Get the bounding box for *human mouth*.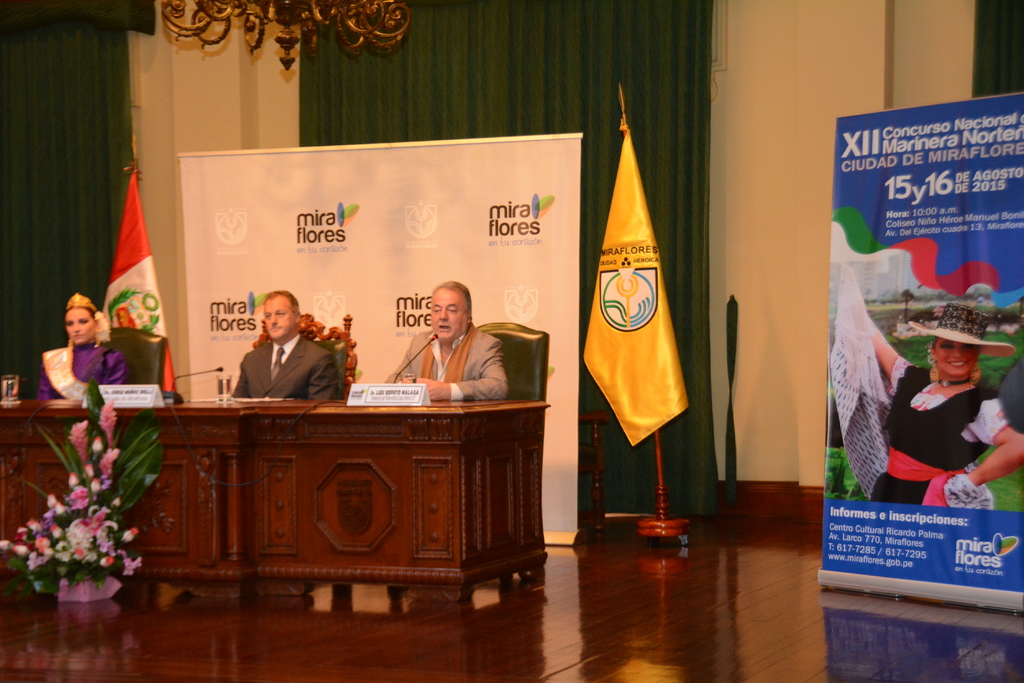
rect(438, 323, 454, 335).
